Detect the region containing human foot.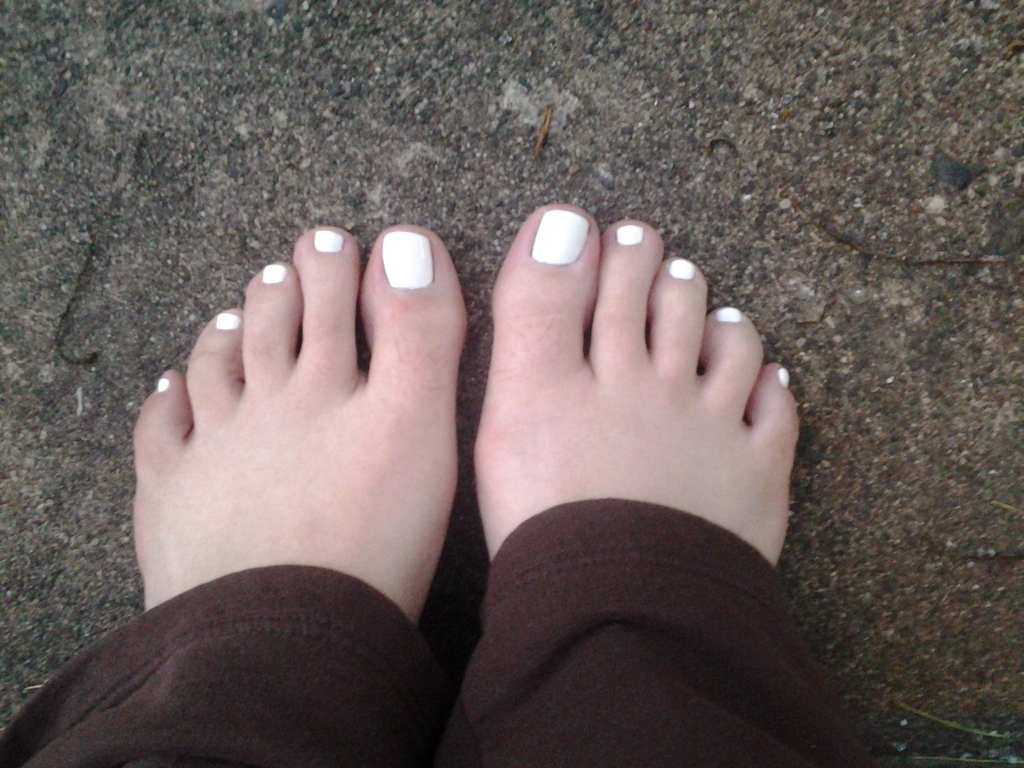
<box>461,204,812,564</box>.
